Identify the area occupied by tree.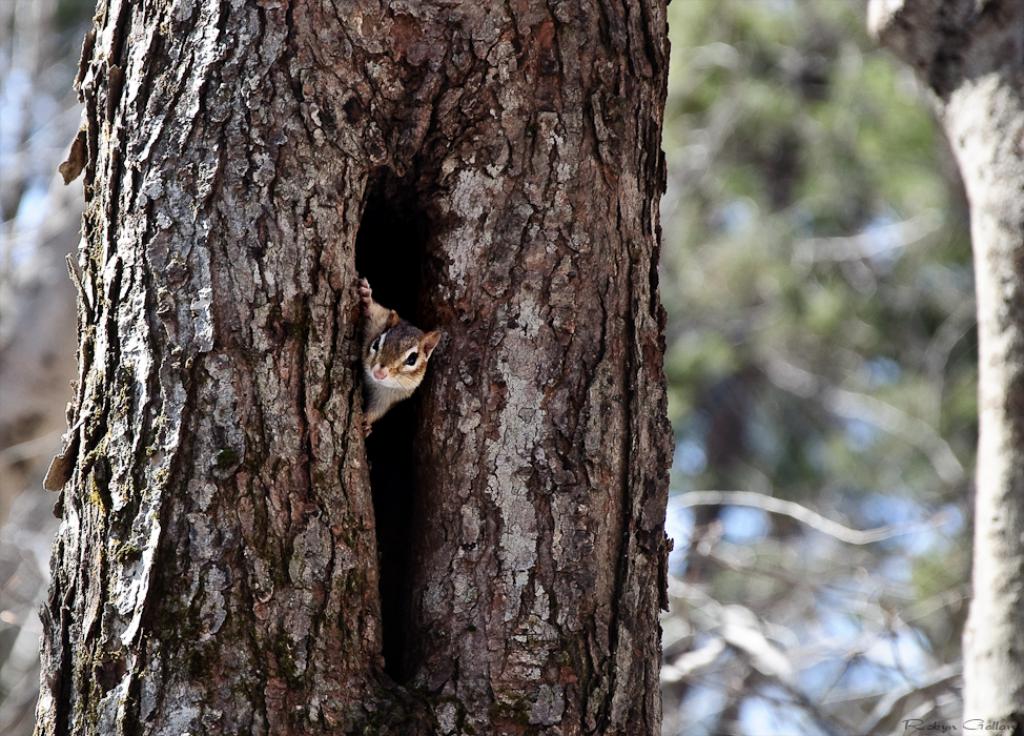
Area: select_region(653, 0, 1023, 735).
